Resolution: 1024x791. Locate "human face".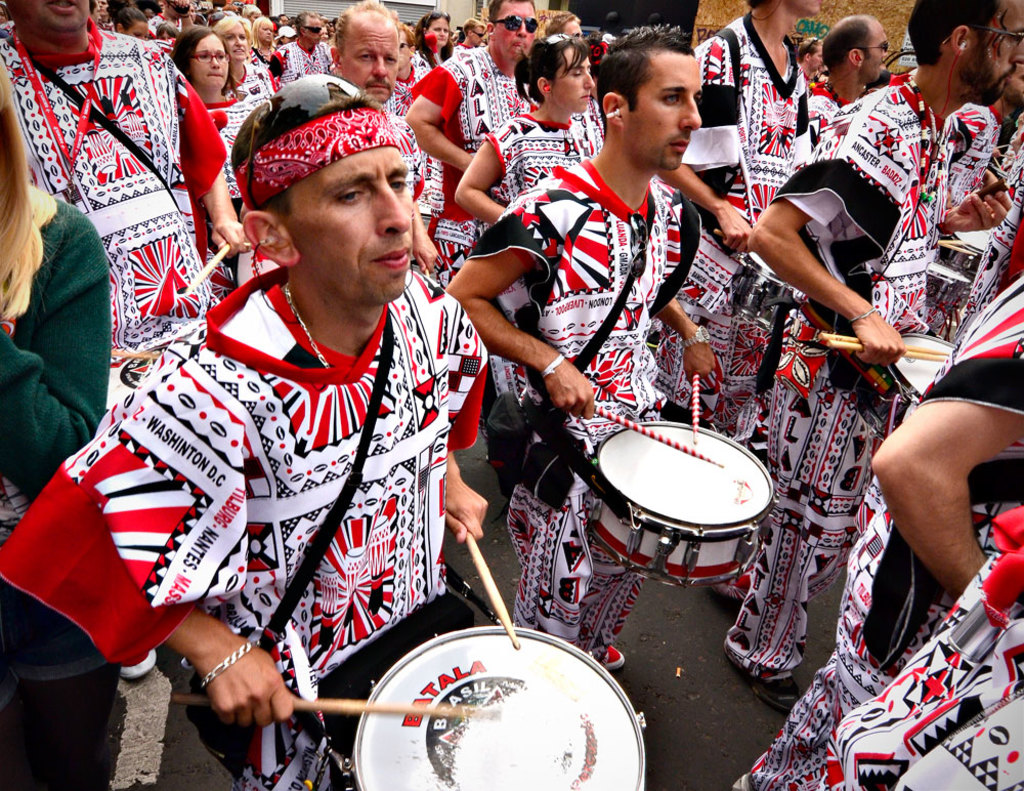
343/19/395/101.
